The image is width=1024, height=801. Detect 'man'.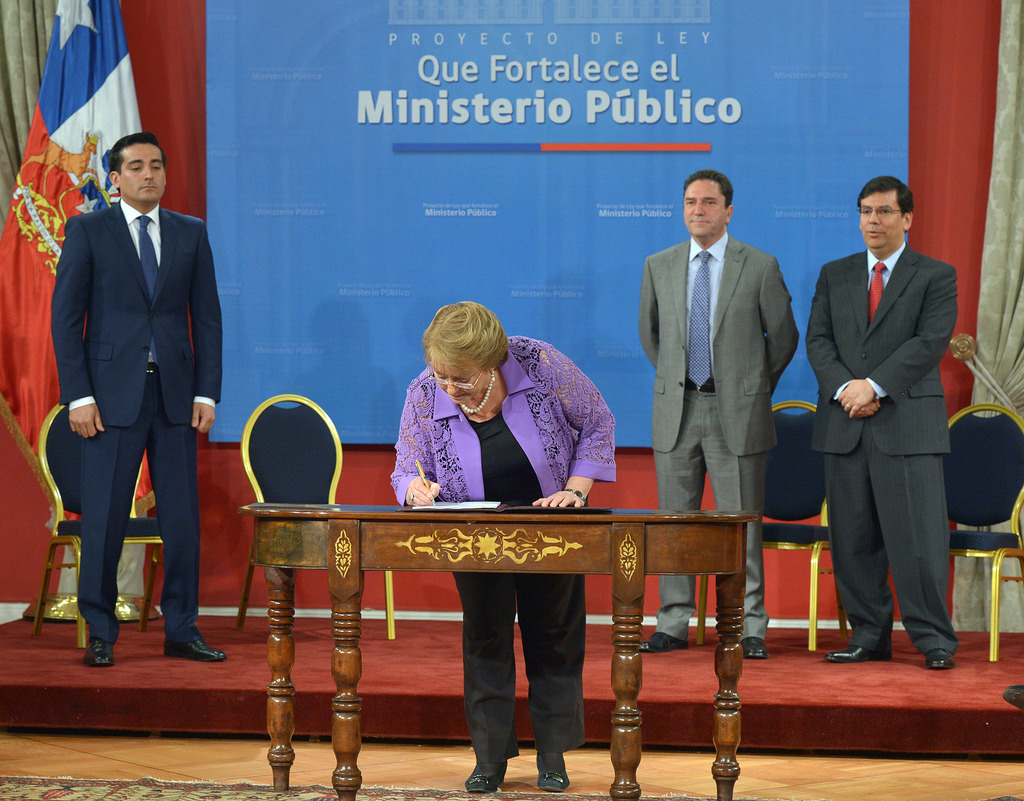
Detection: [left=816, top=170, right=963, bottom=676].
